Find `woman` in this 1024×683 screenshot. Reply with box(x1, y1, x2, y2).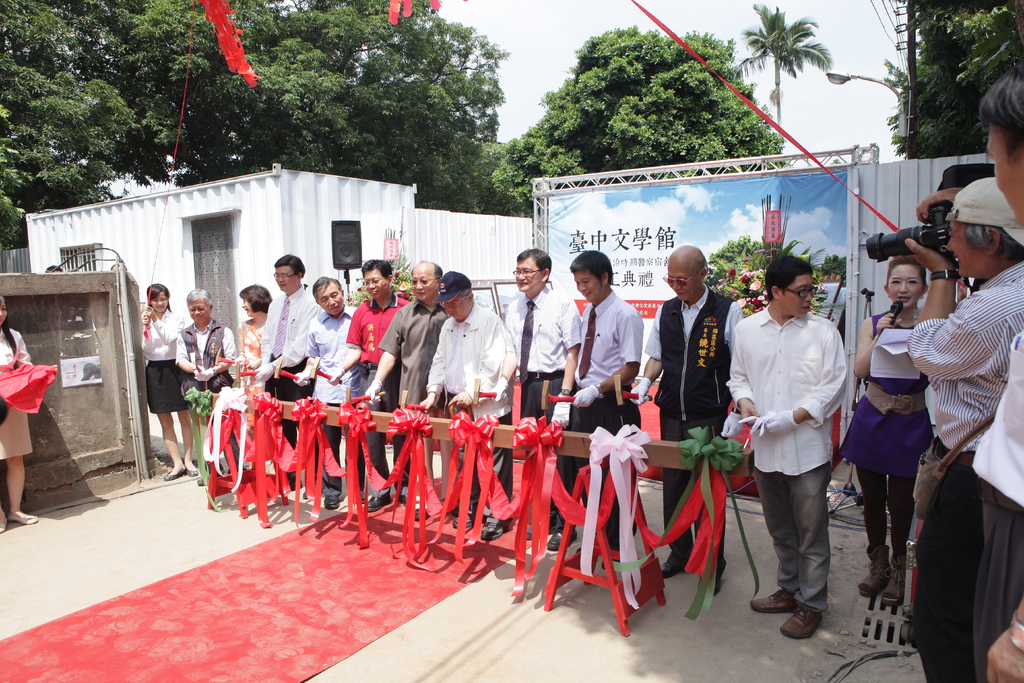
box(140, 279, 188, 490).
